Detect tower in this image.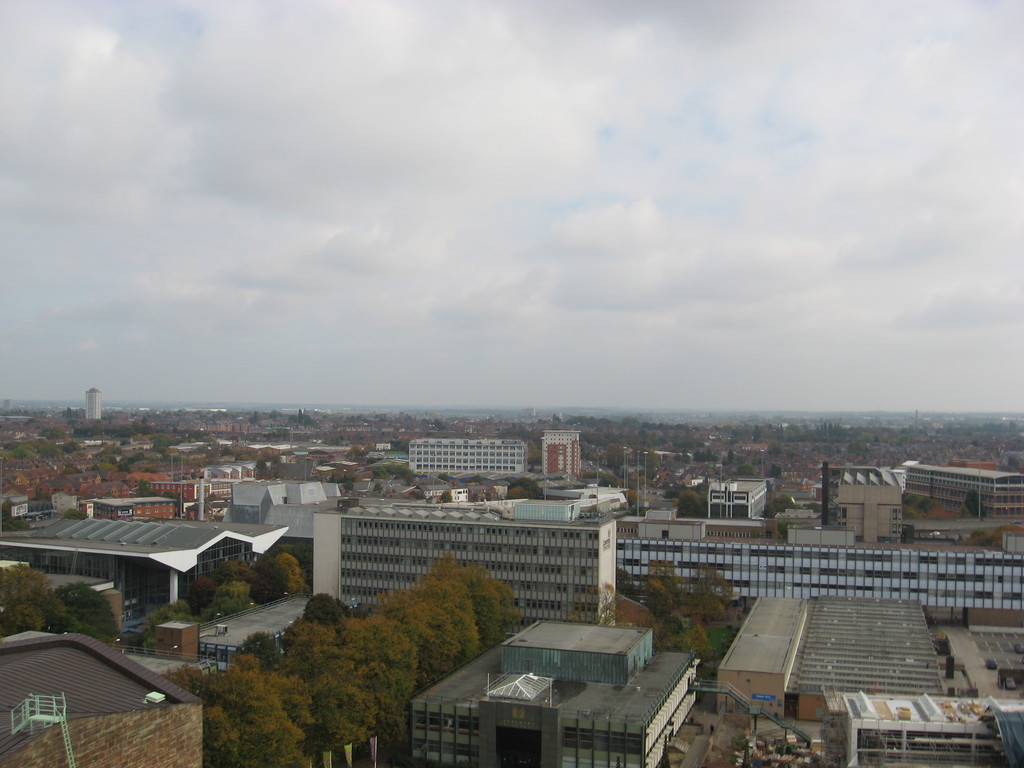
Detection: detection(83, 381, 102, 424).
